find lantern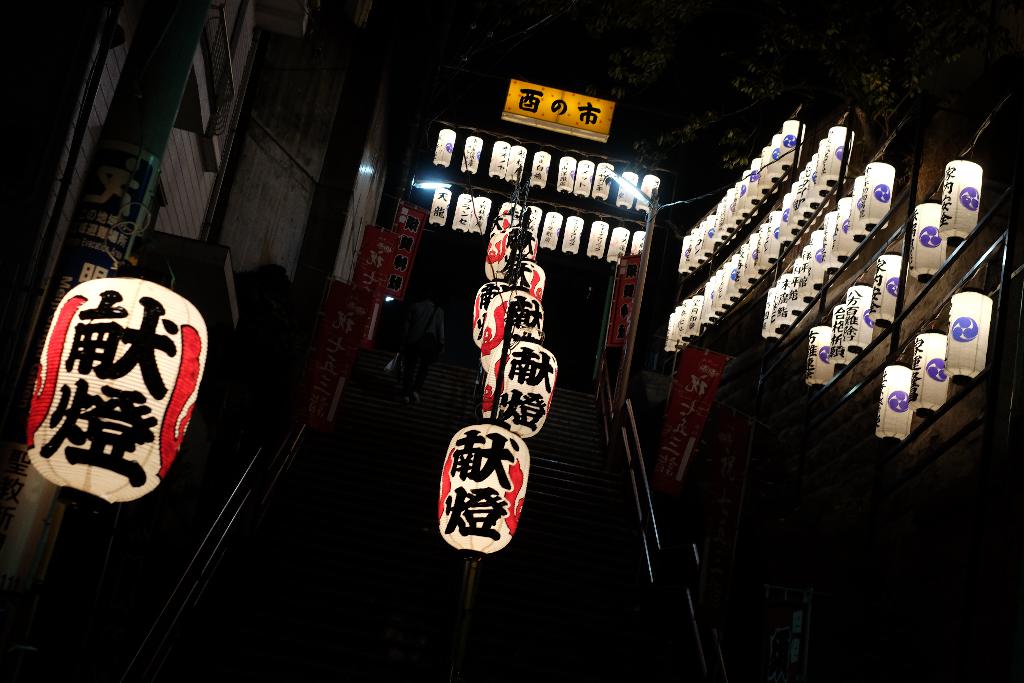
box(28, 267, 206, 514)
